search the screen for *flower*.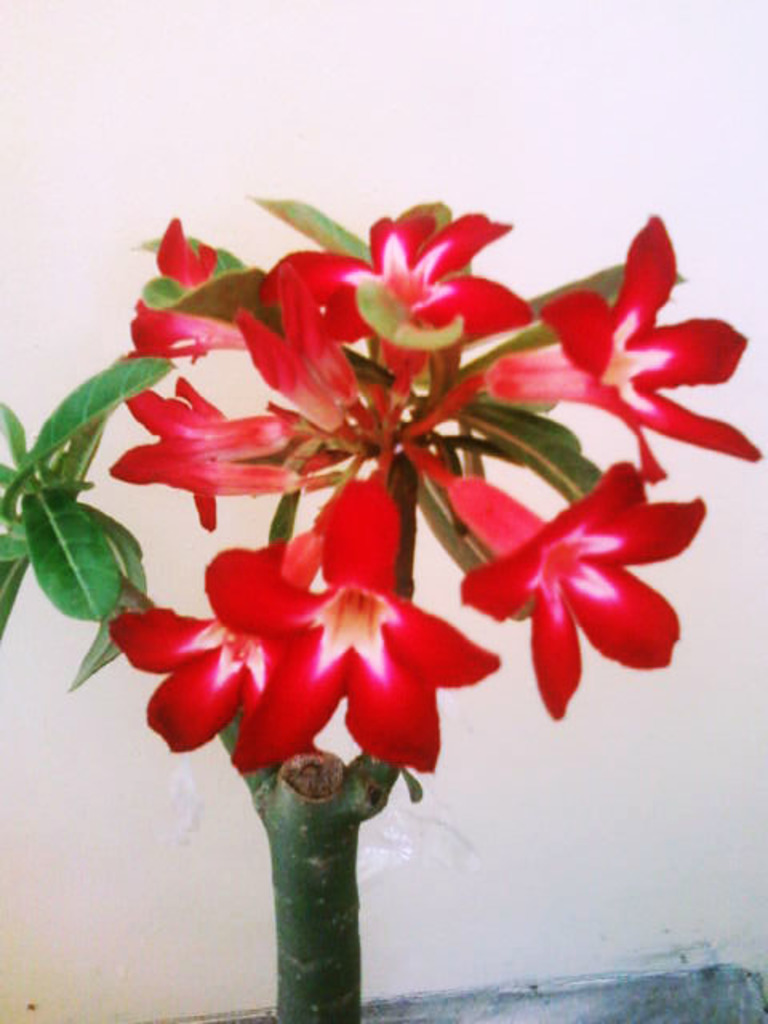
Found at [left=99, top=517, right=309, bottom=752].
